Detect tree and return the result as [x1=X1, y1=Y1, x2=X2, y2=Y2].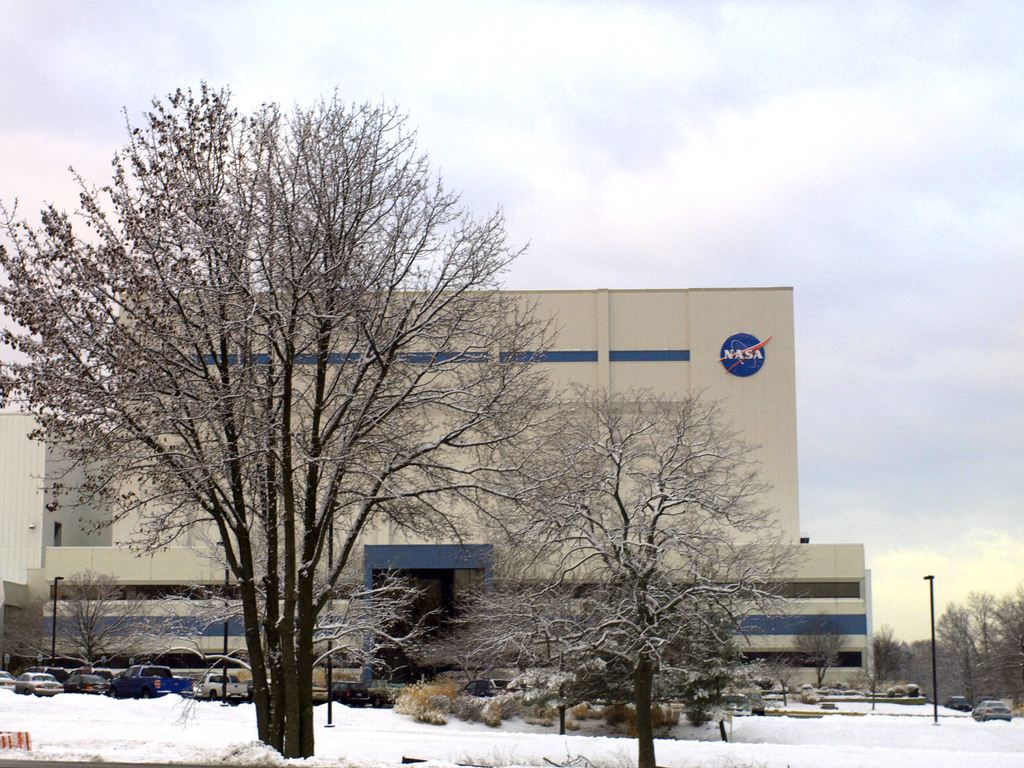
[x1=38, y1=560, x2=149, y2=666].
